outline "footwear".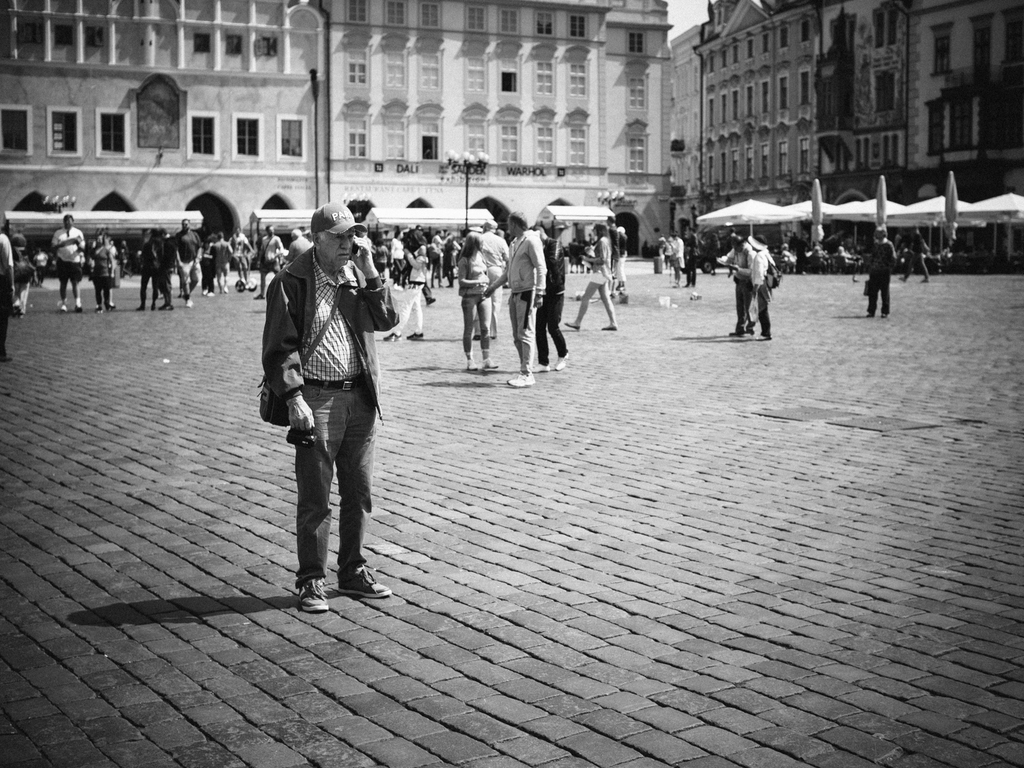
Outline: 565, 322, 579, 330.
